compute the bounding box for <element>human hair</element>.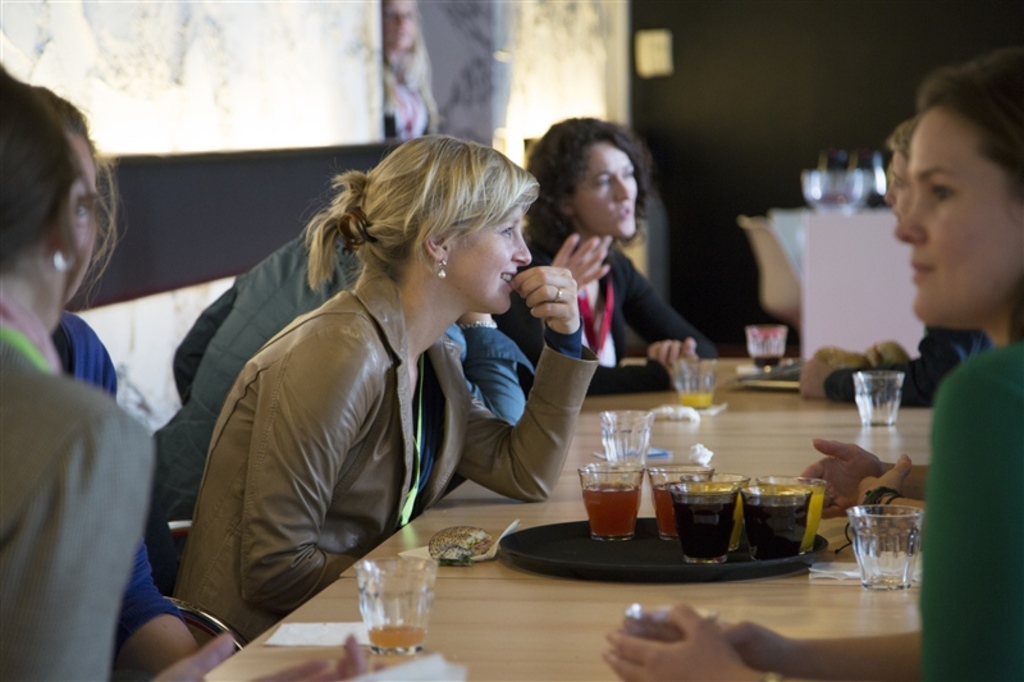
915:41:1023:203.
